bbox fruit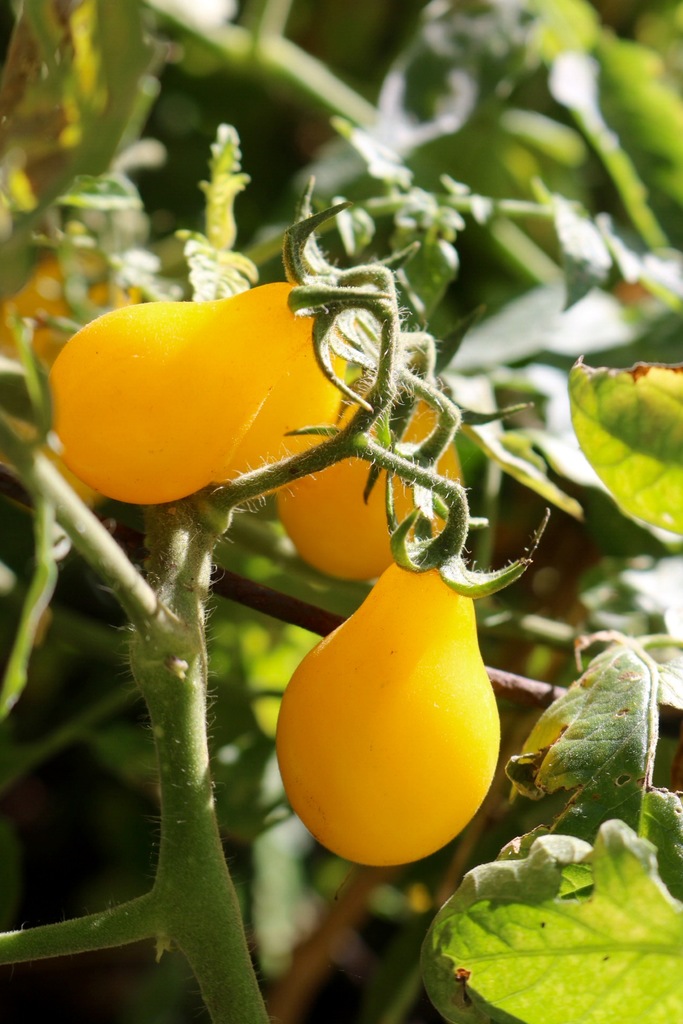
<region>48, 279, 322, 505</region>
